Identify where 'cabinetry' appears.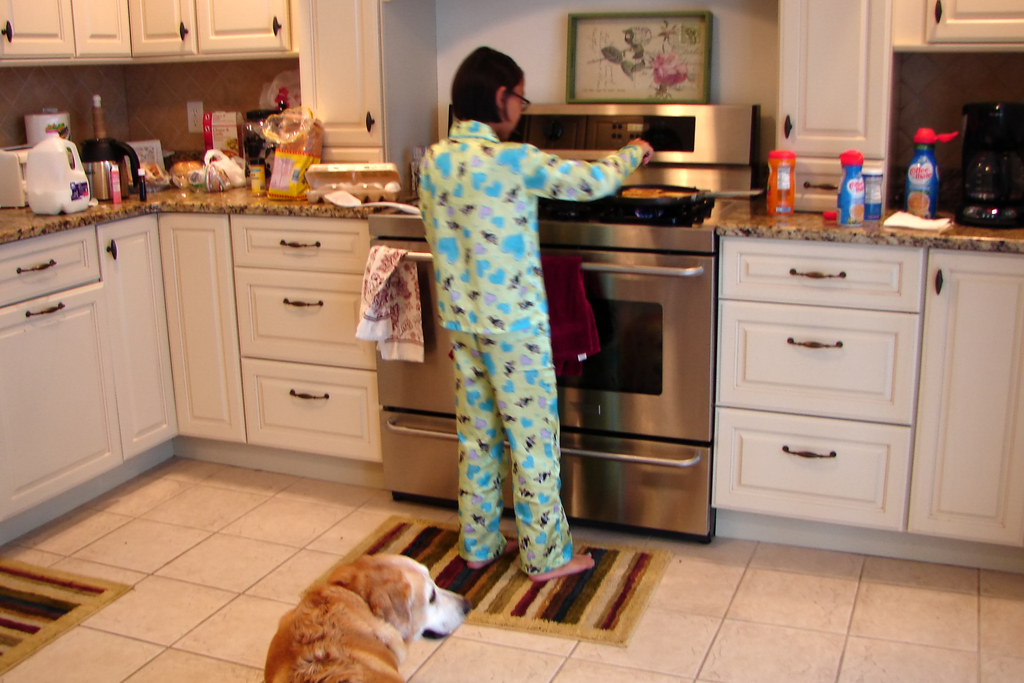
Appears at box(924, 0, 1023, 47).
